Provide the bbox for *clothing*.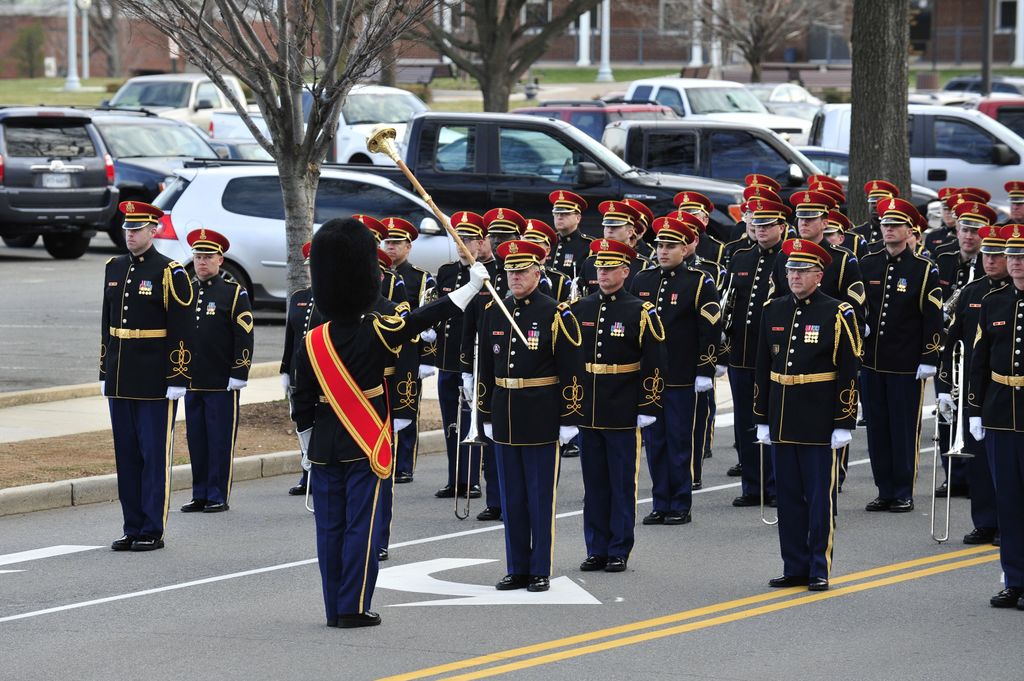
box(843, 230, 870, 266).
